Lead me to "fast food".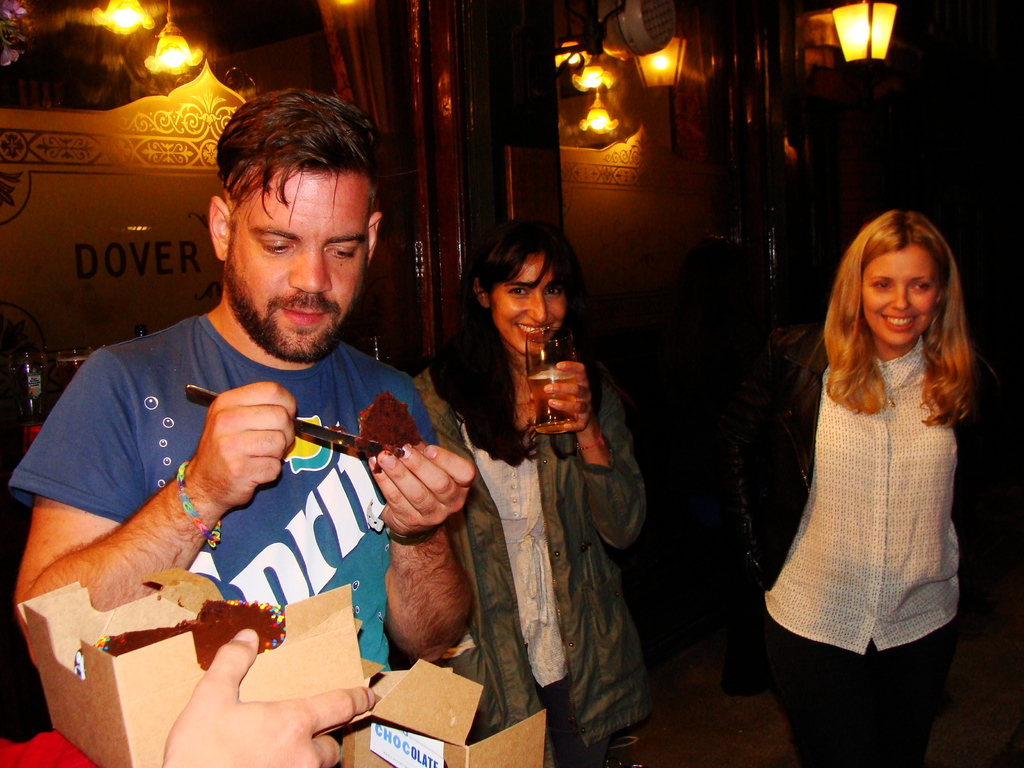
Lead to 357 394 422 475.
